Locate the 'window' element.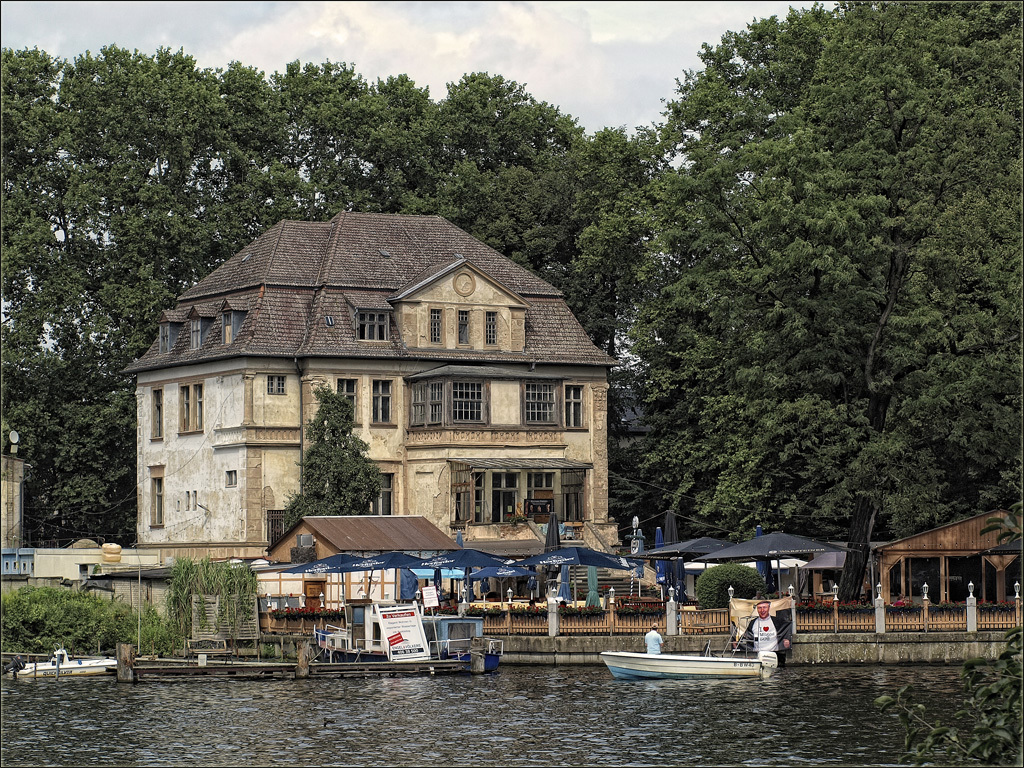
Element bbox: (468, 470, 487, 532).
